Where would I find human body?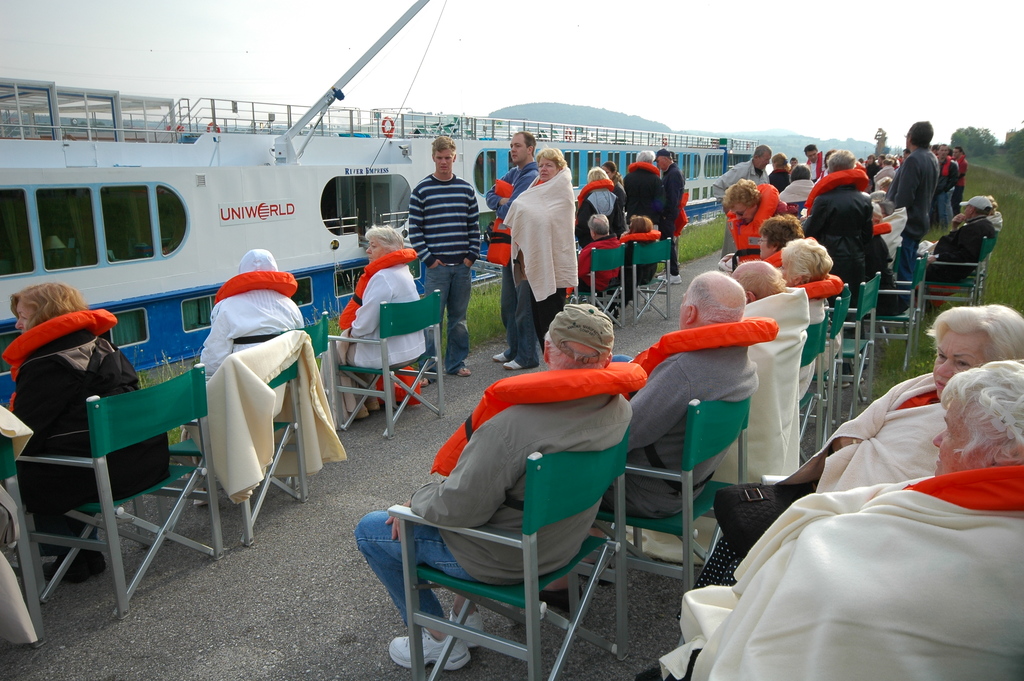
At 803/176/879/386.
